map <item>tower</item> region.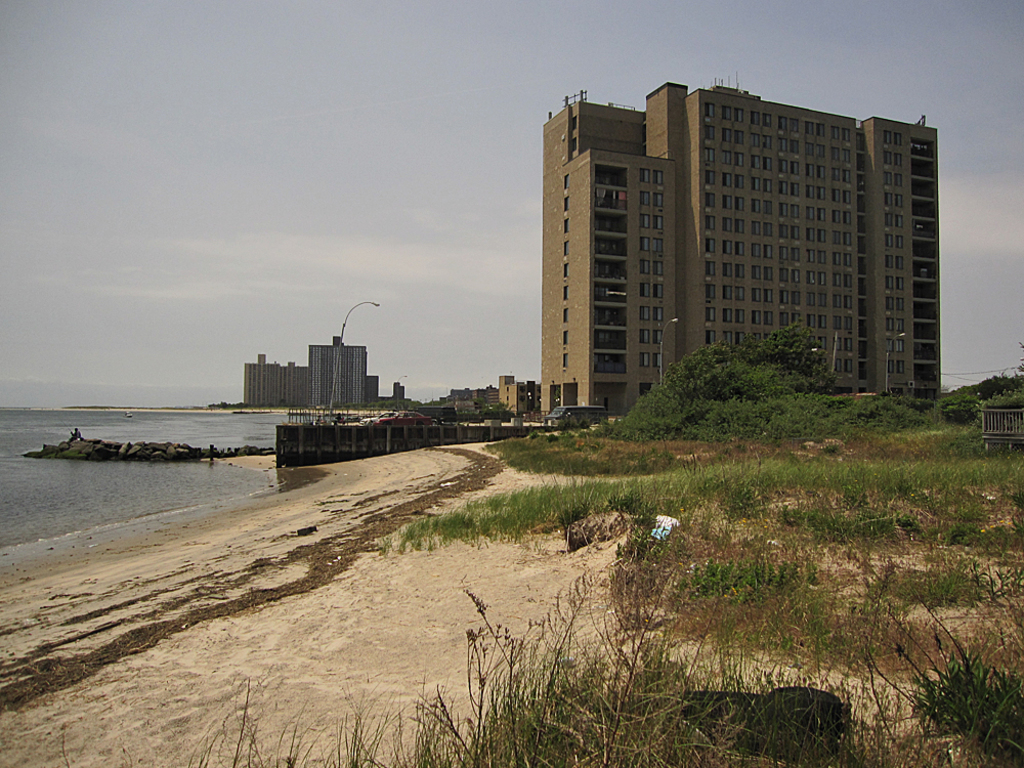
Mapped to (x1=304, y1=329, x2=374, y2=409).
